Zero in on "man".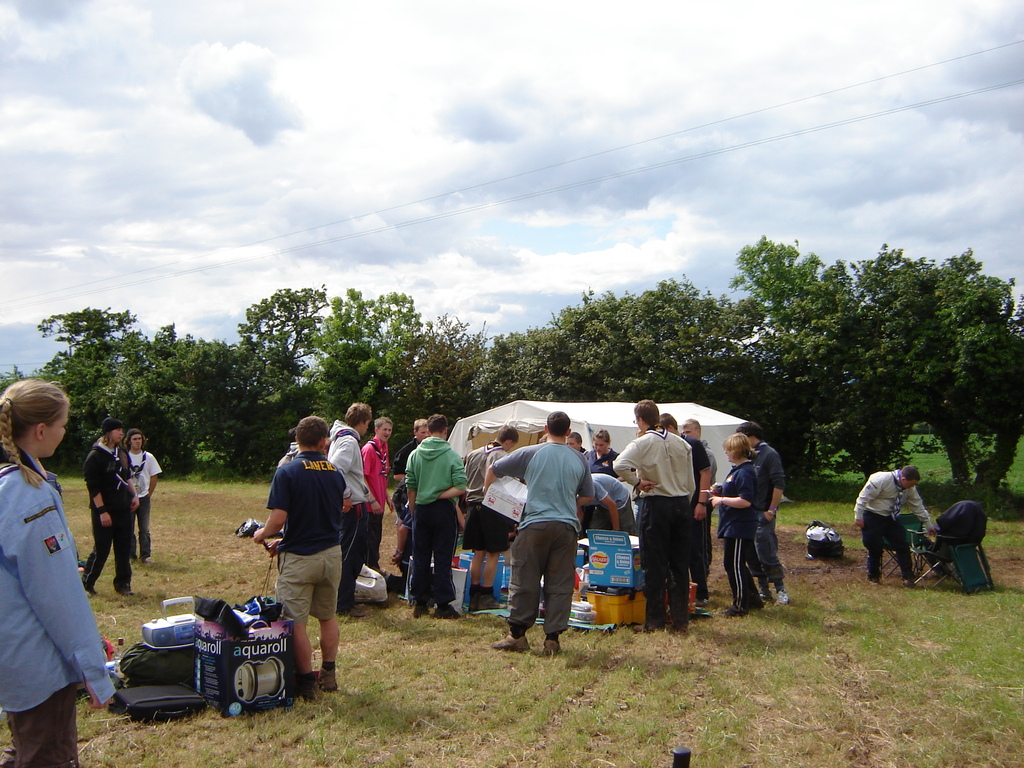
Zeroed in: pyautogui.locateOnScreen(610, 399, 697, 631).
